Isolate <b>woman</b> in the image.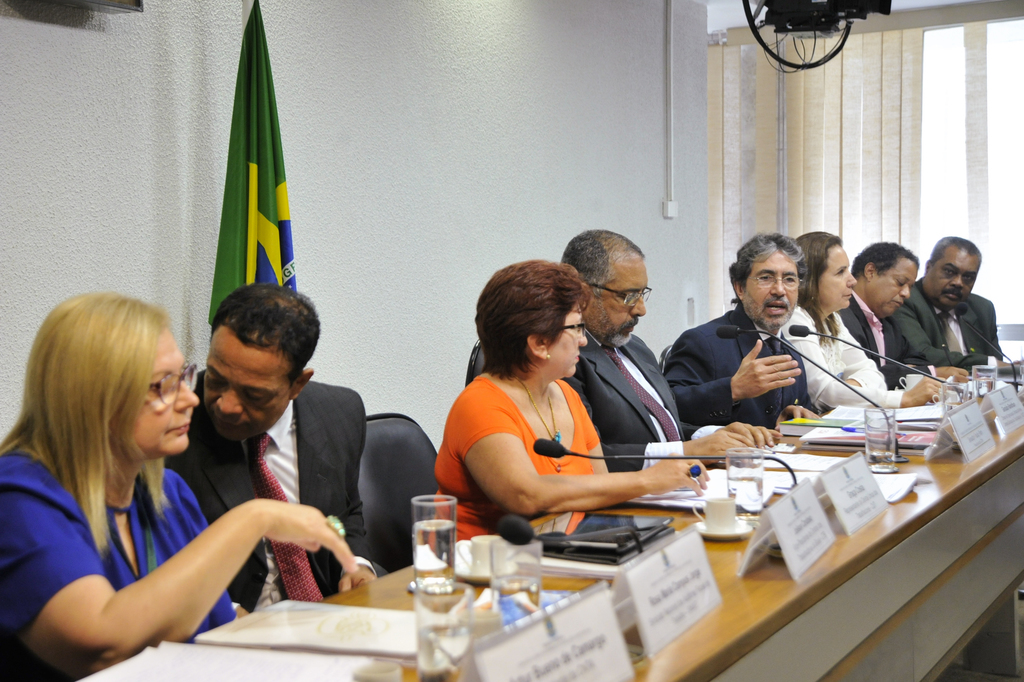
Isolated region: detection(430, 248, 657, 566).
